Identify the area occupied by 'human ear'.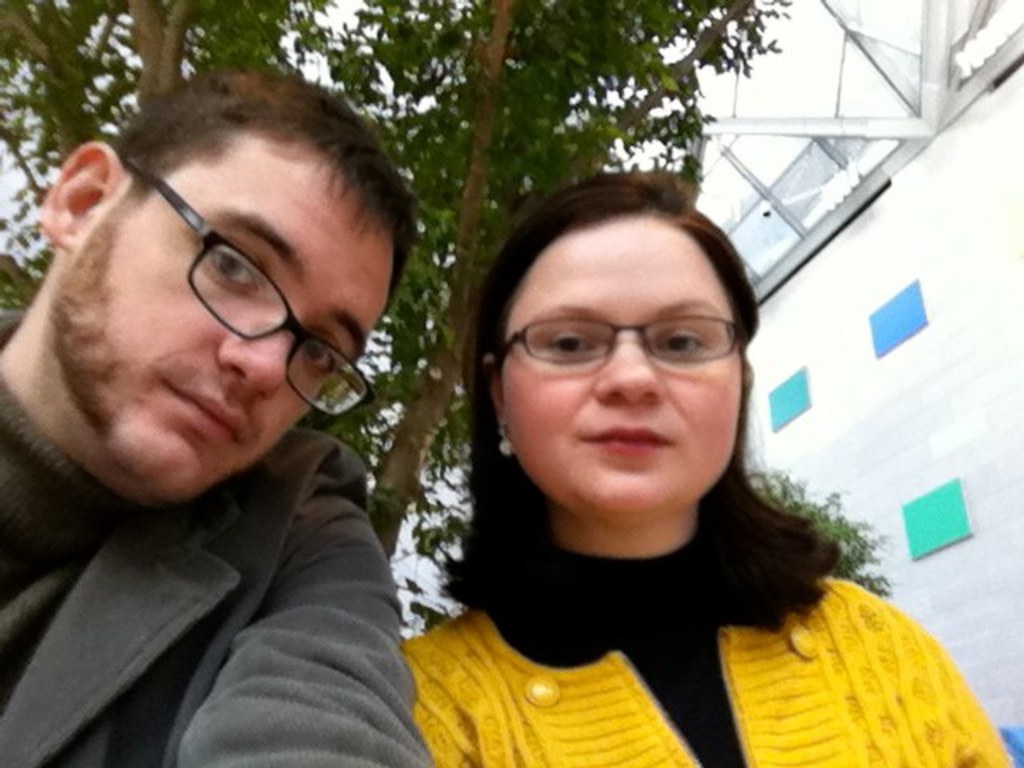
Area: (35, 141, 123, 251).
